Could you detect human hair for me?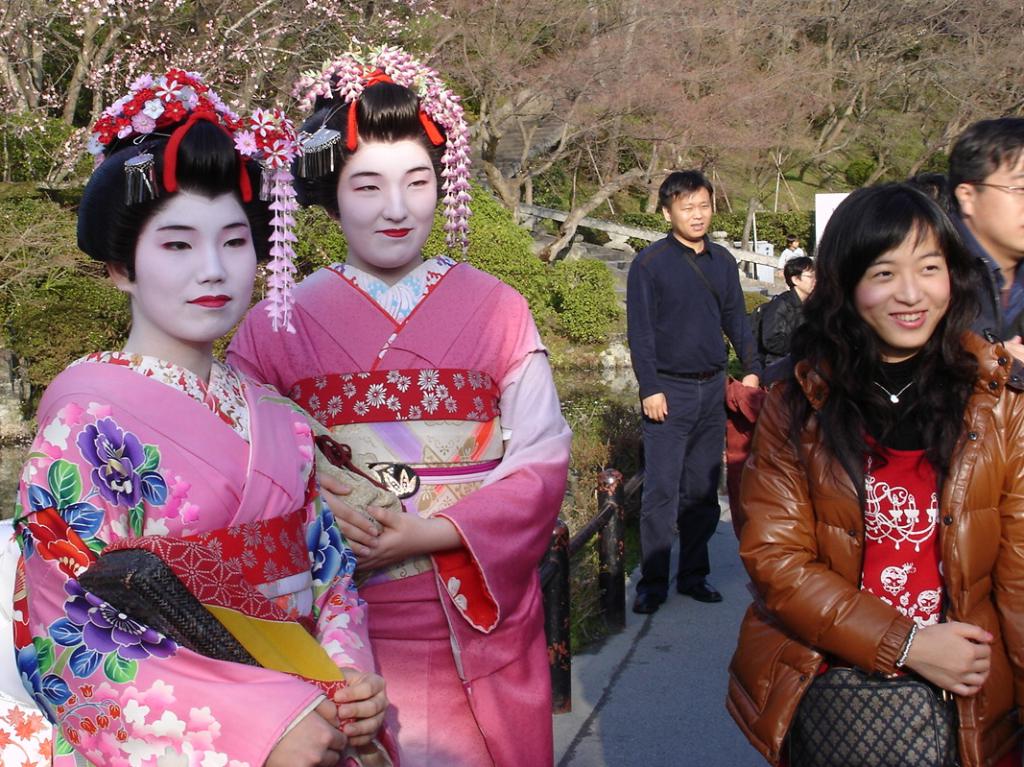
Detection result: 810:191:993:477.
